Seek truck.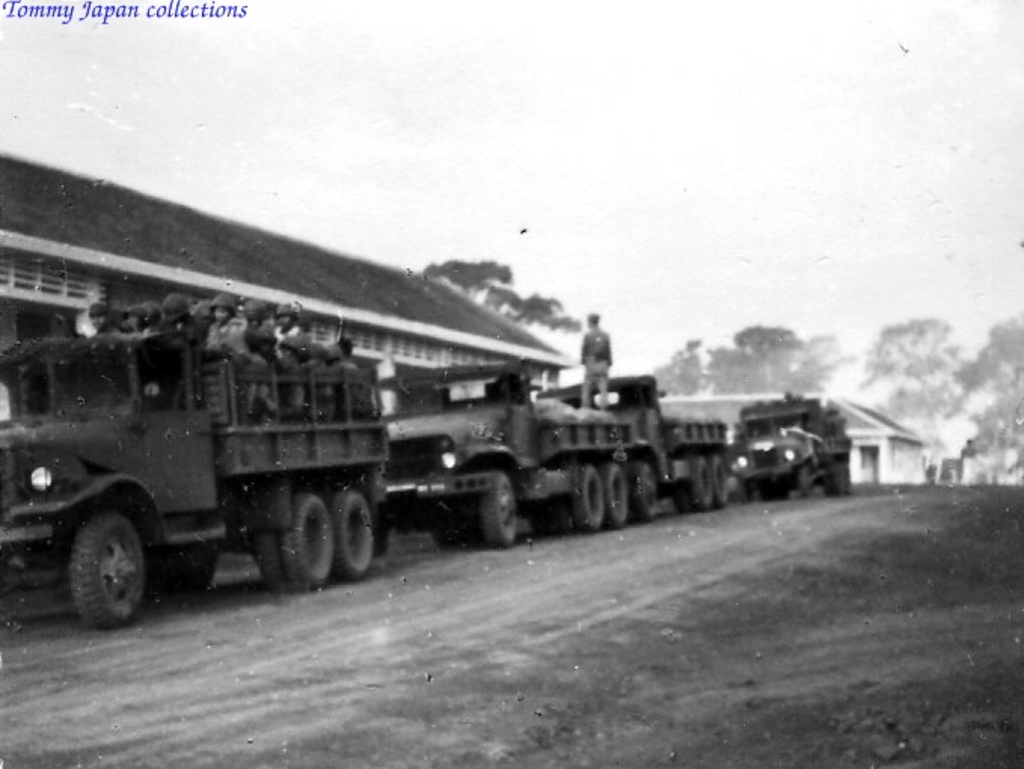
(left=531, top=374, right=734, bottom=525).
